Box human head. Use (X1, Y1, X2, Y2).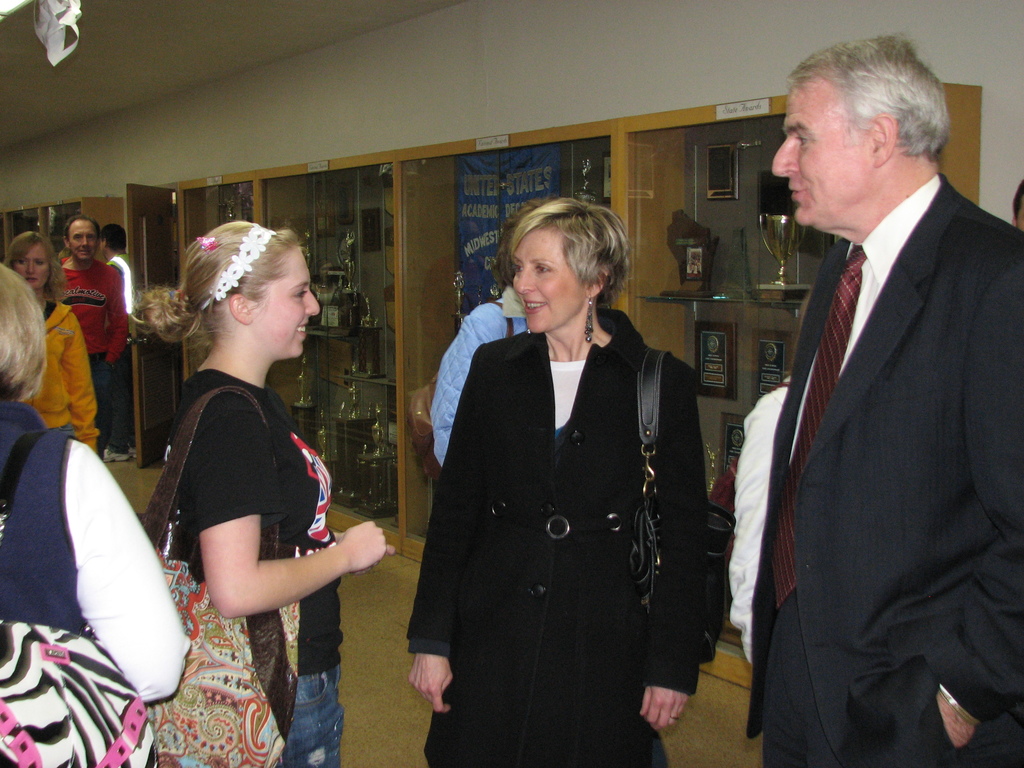
(1011, 177, 1023, 236).
